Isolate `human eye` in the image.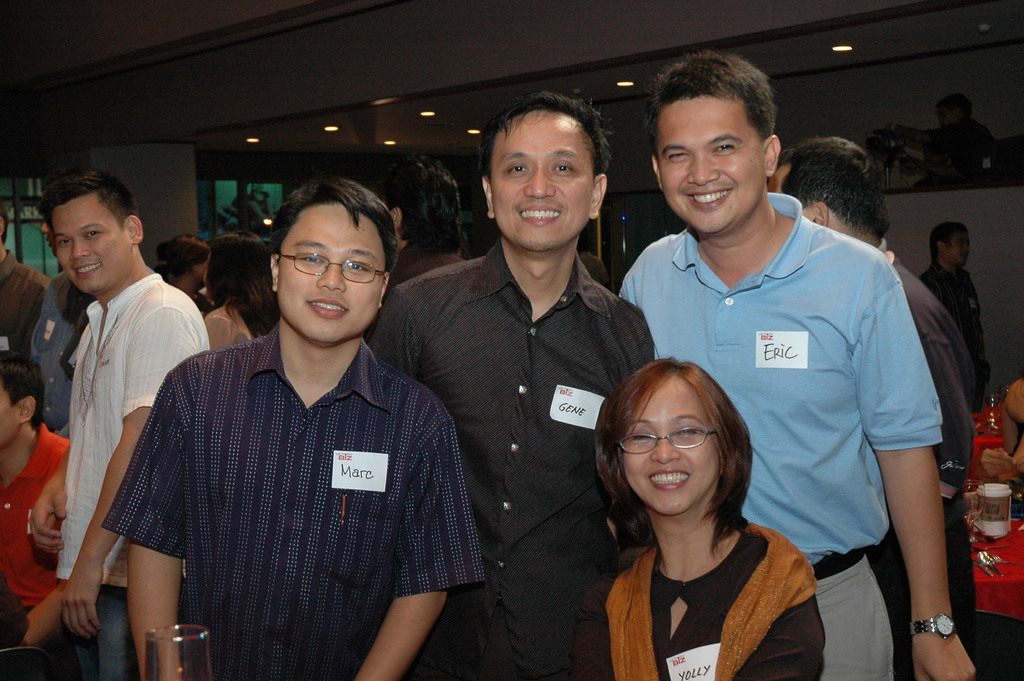
Isolated region: 300 252 326 264.
